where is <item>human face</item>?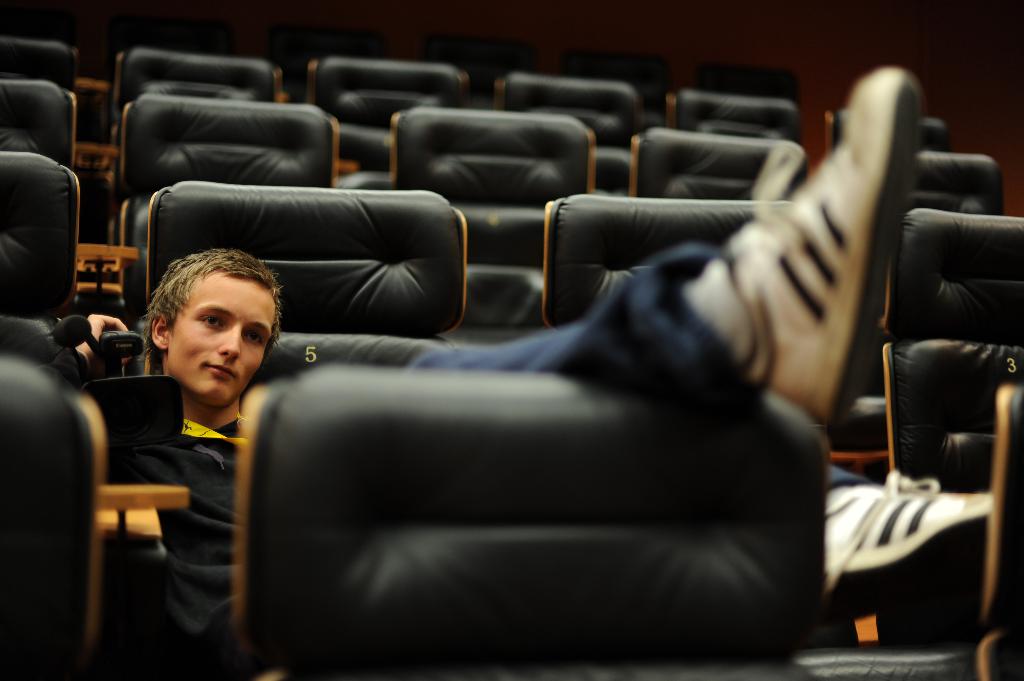
[x1=165, y1=272, x2=273, y2=402].
